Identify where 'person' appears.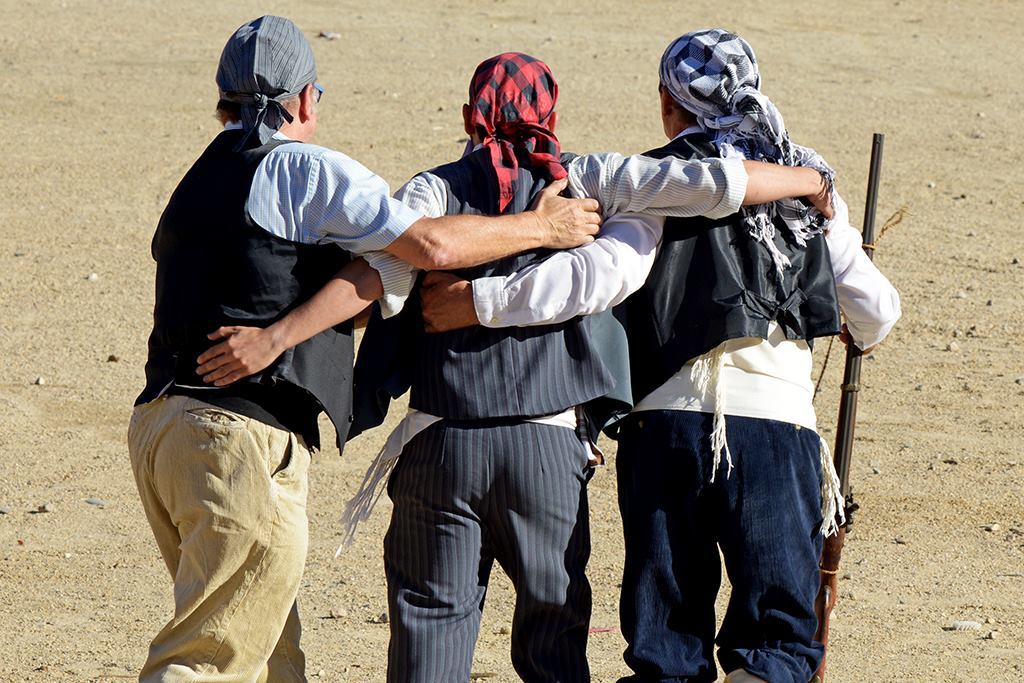
Appears at {"left": 416, "top": 28, "right": 904, "bottom": 681}.
